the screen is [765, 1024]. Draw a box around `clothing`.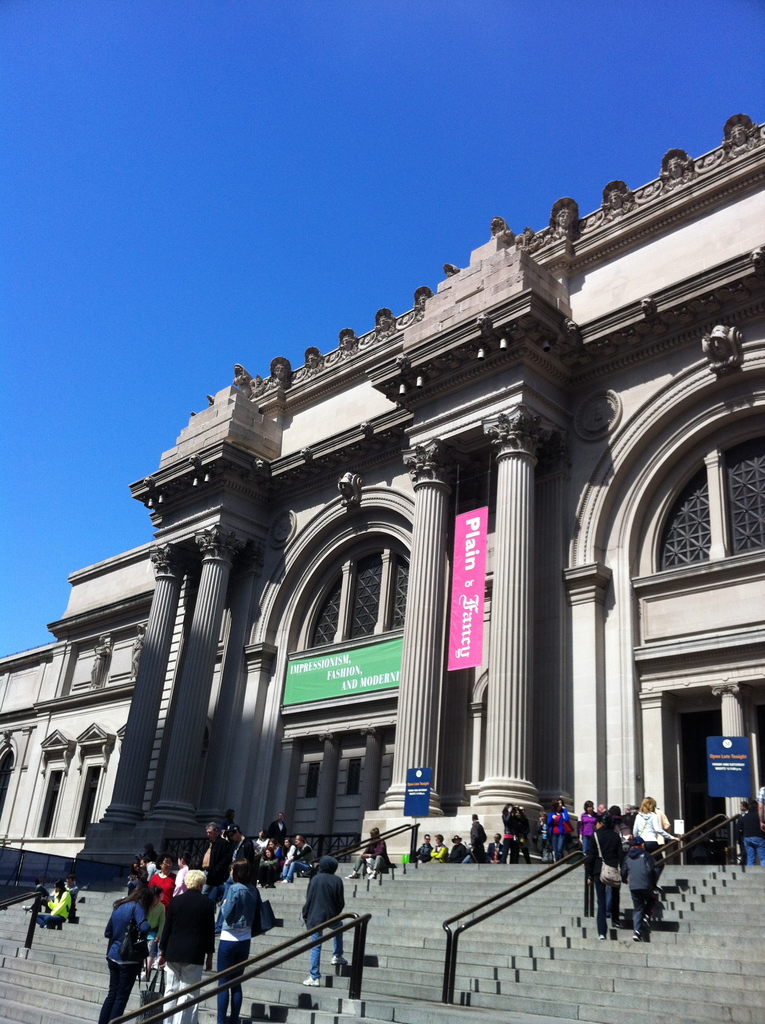
BBox(485, 843, 508, 863).
